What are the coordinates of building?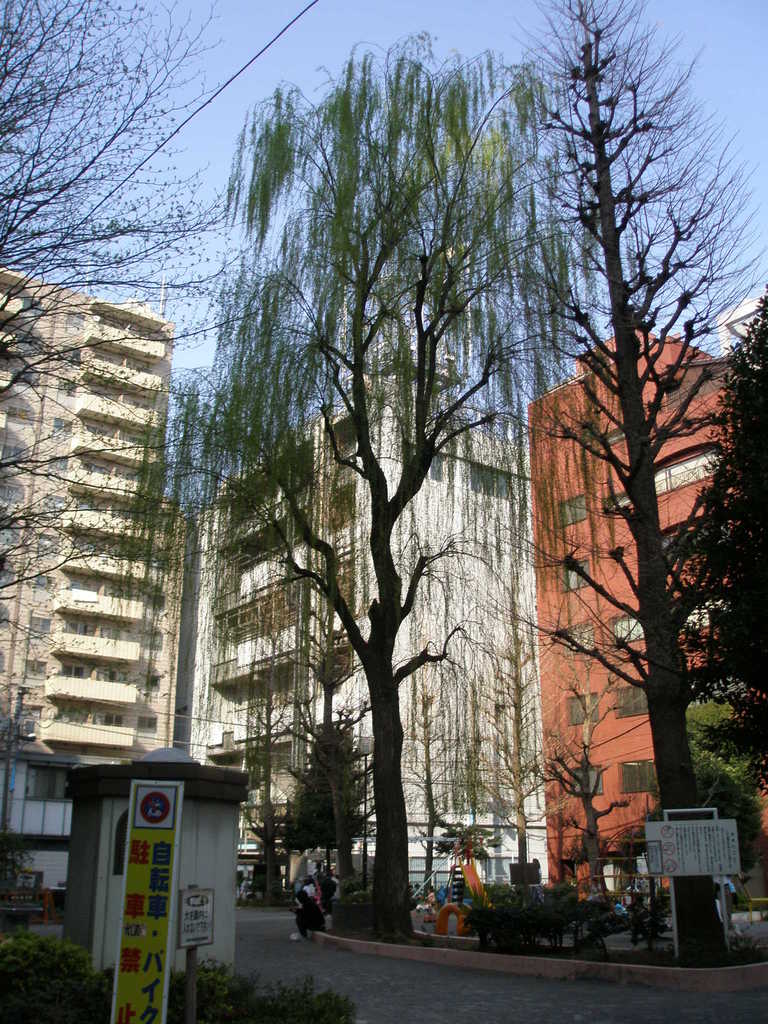
bbox(523, 294, 767, 913).
